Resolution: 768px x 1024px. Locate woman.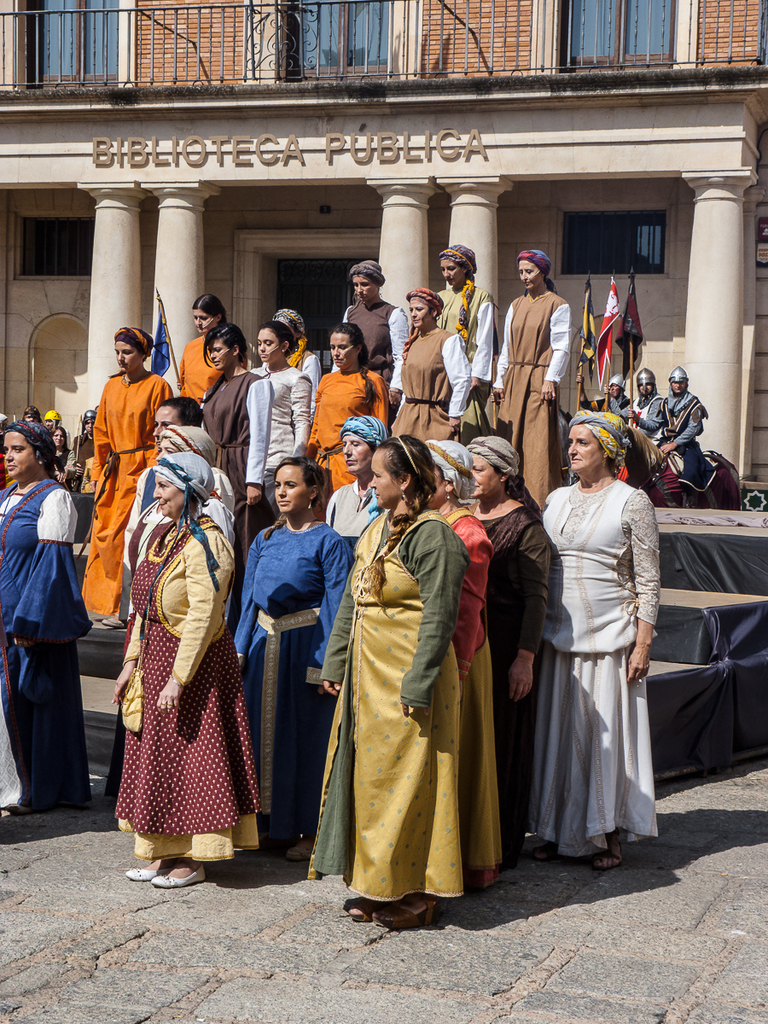
box=[52, 426, 68, 468].
